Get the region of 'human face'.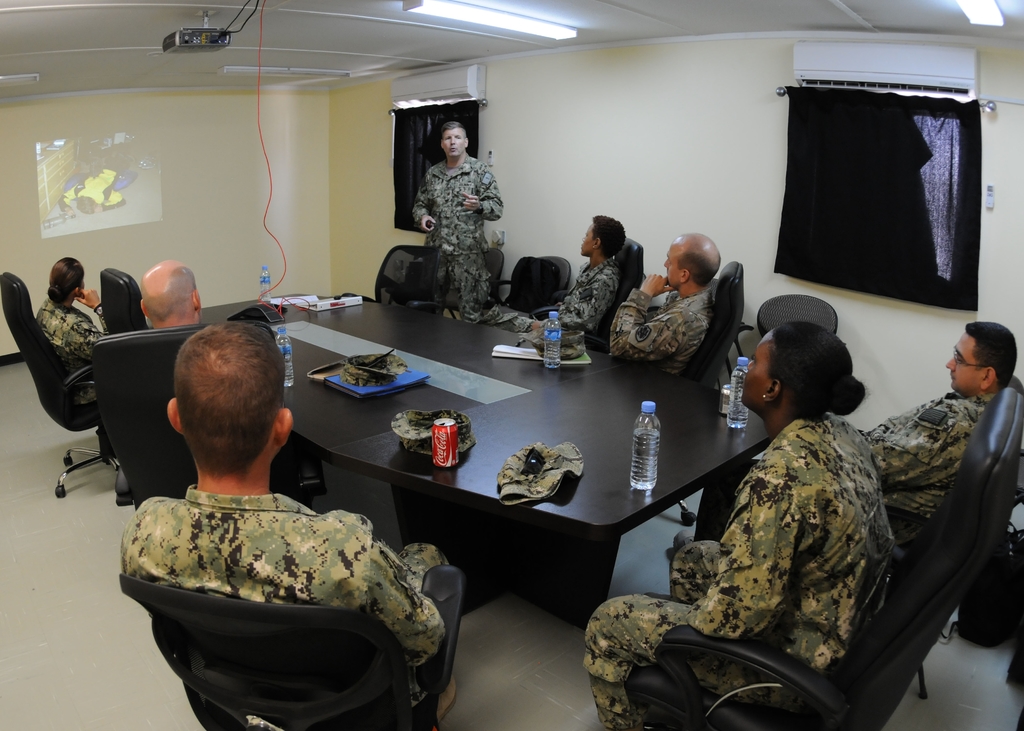
detection(442, 125, 465, 157).
